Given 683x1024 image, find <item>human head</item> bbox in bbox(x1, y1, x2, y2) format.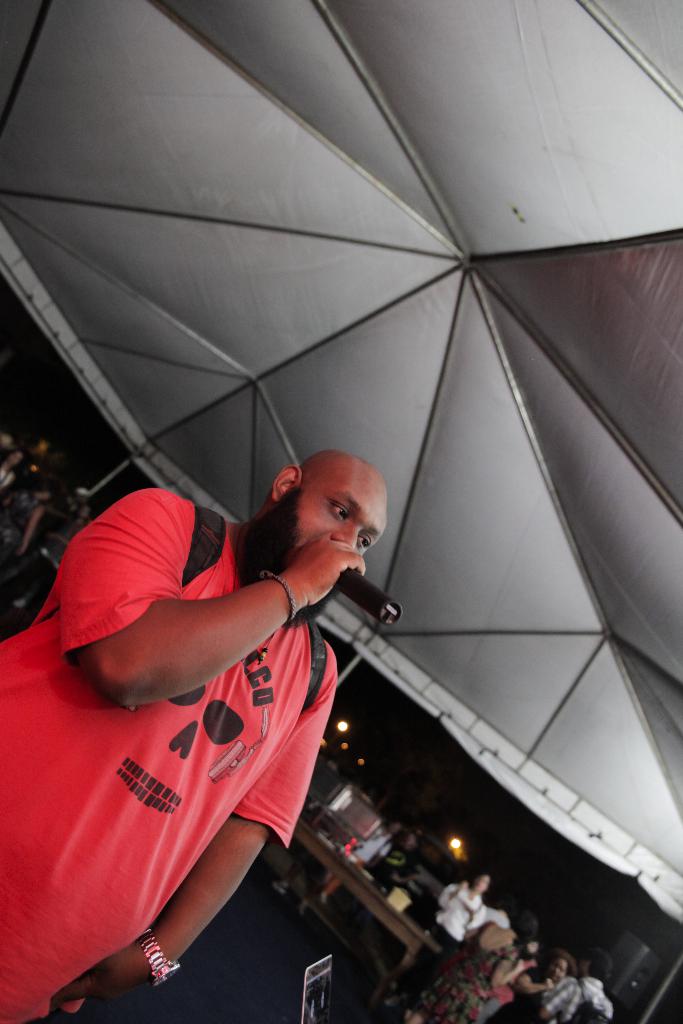
bbox(474, 874, 491, 891).
